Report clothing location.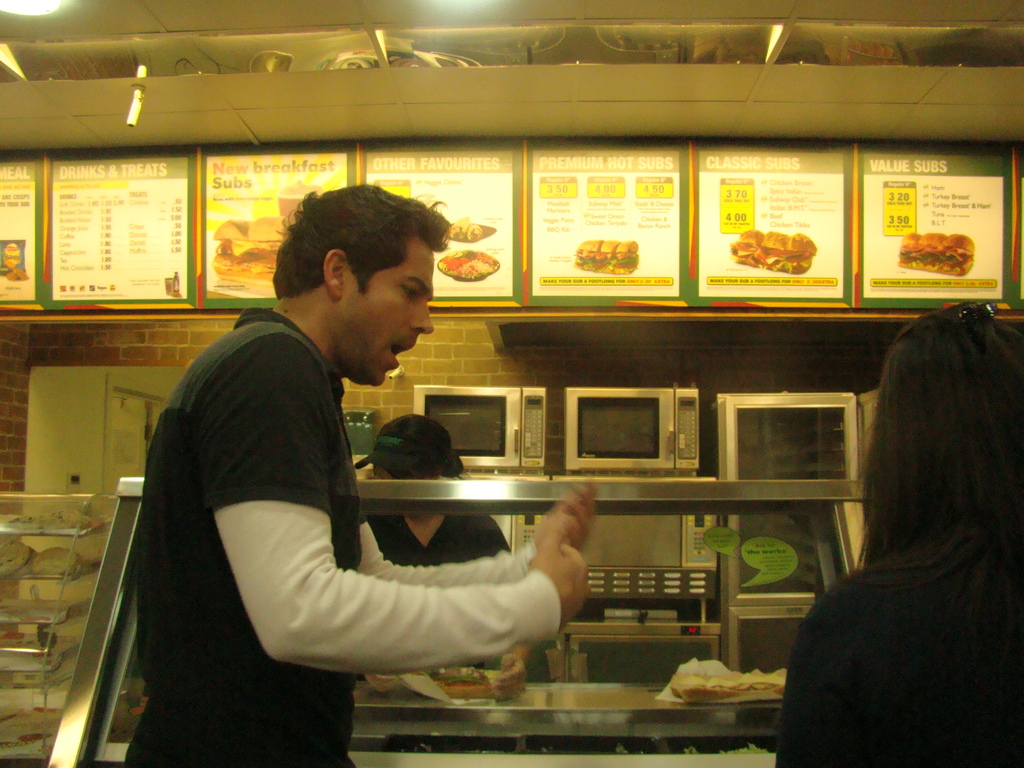
Report: [118,269,499,709].
